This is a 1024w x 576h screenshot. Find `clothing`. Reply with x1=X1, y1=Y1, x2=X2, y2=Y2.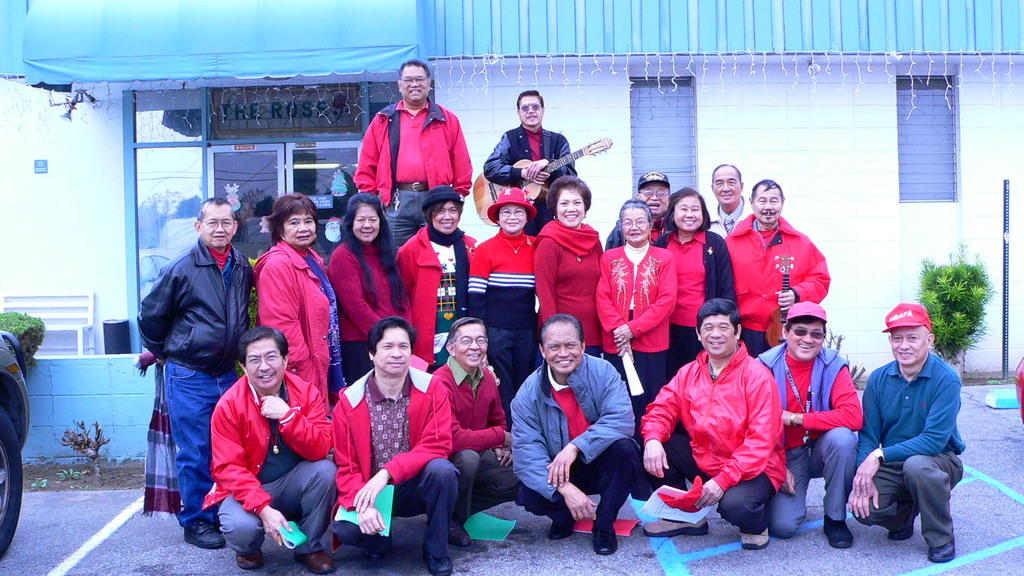
x1=666, y1=319, x2=797, y2=527.
